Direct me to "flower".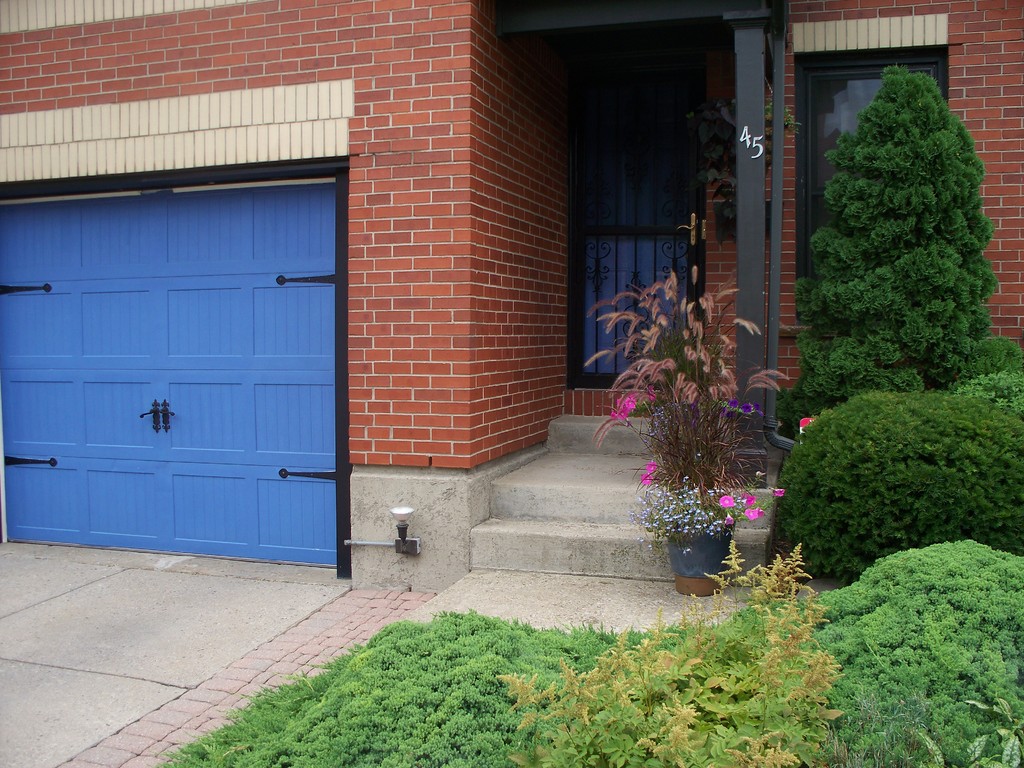
Direction: x1=719 y1=496 x2=739 y2=509.
